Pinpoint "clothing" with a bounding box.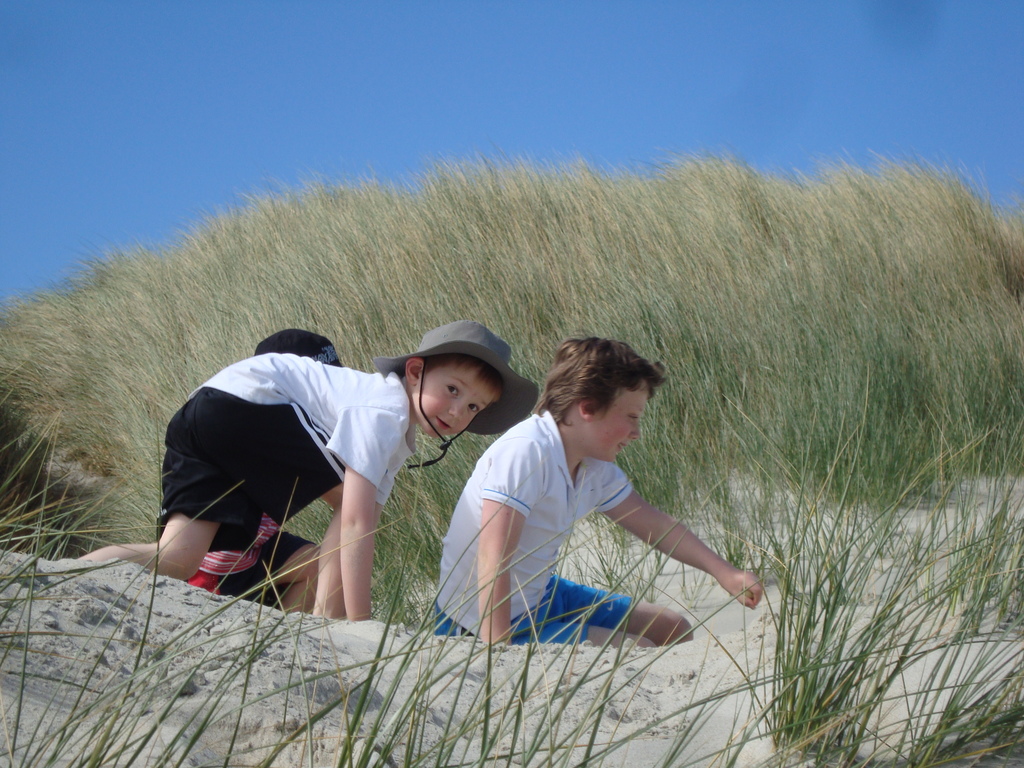
{"left": 156, "top": 514, "right": 314, "bottom": 604}.
